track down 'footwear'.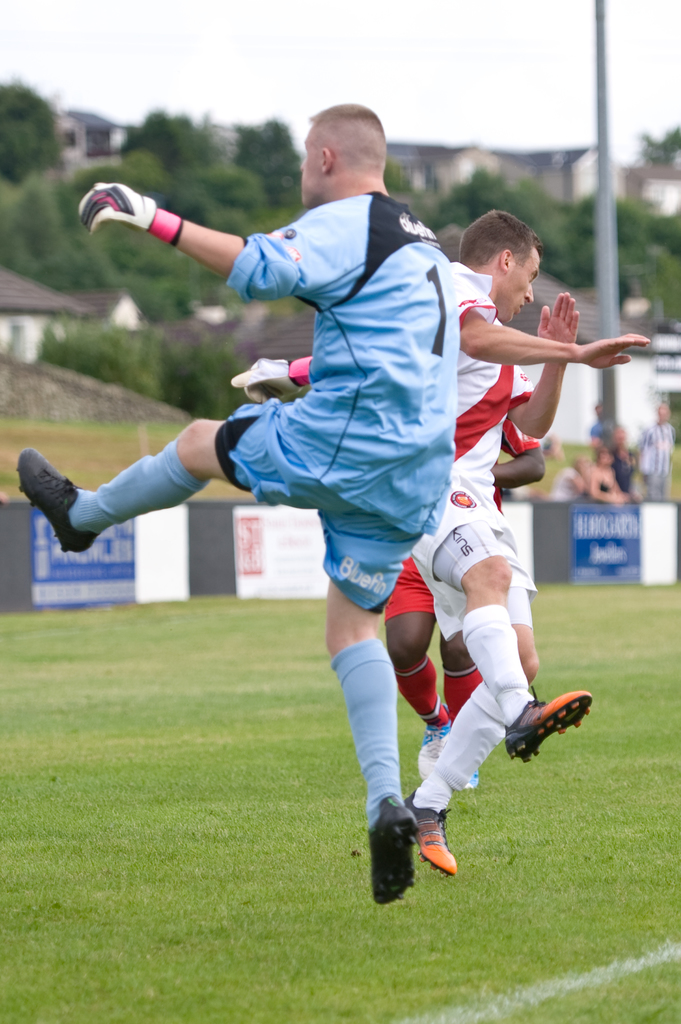
Tracked to rect(501, 686, 595, 769).
